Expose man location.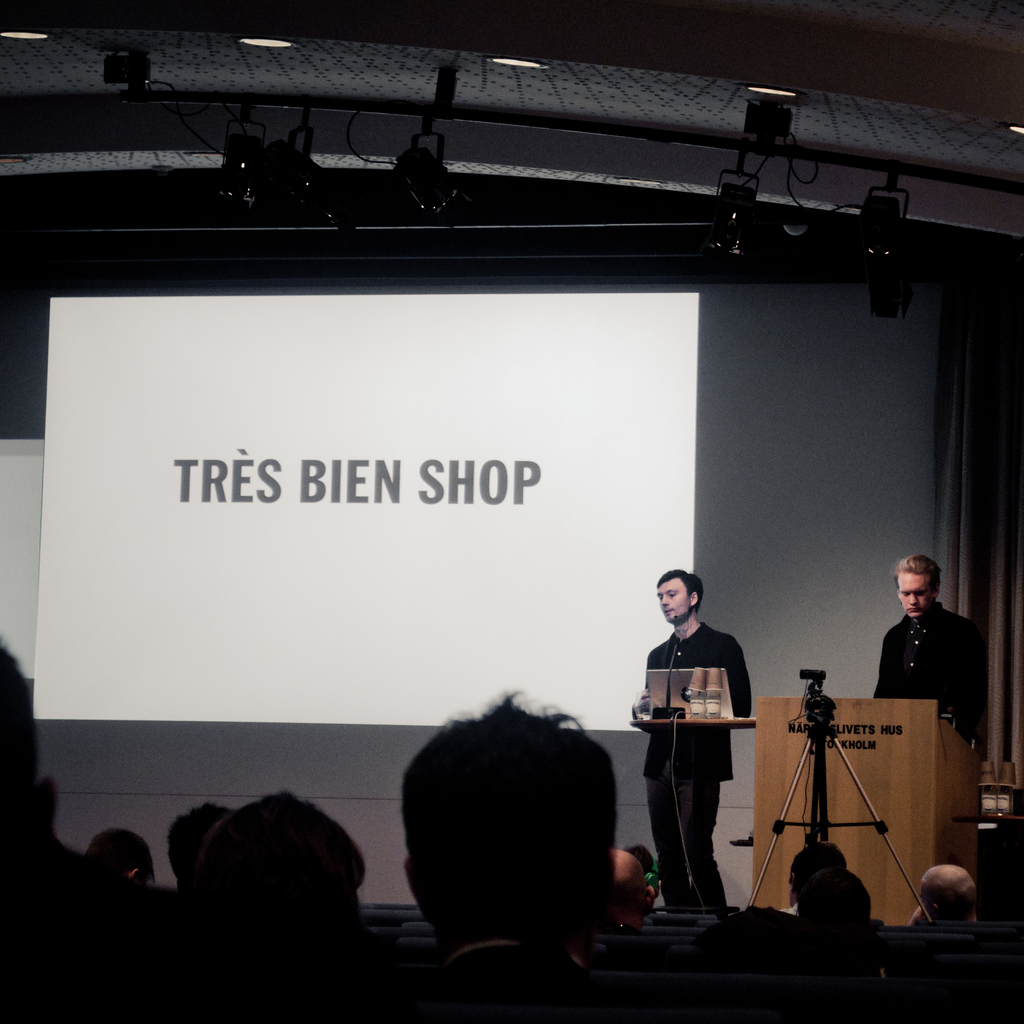
Exposed at [616,843,651,918].
